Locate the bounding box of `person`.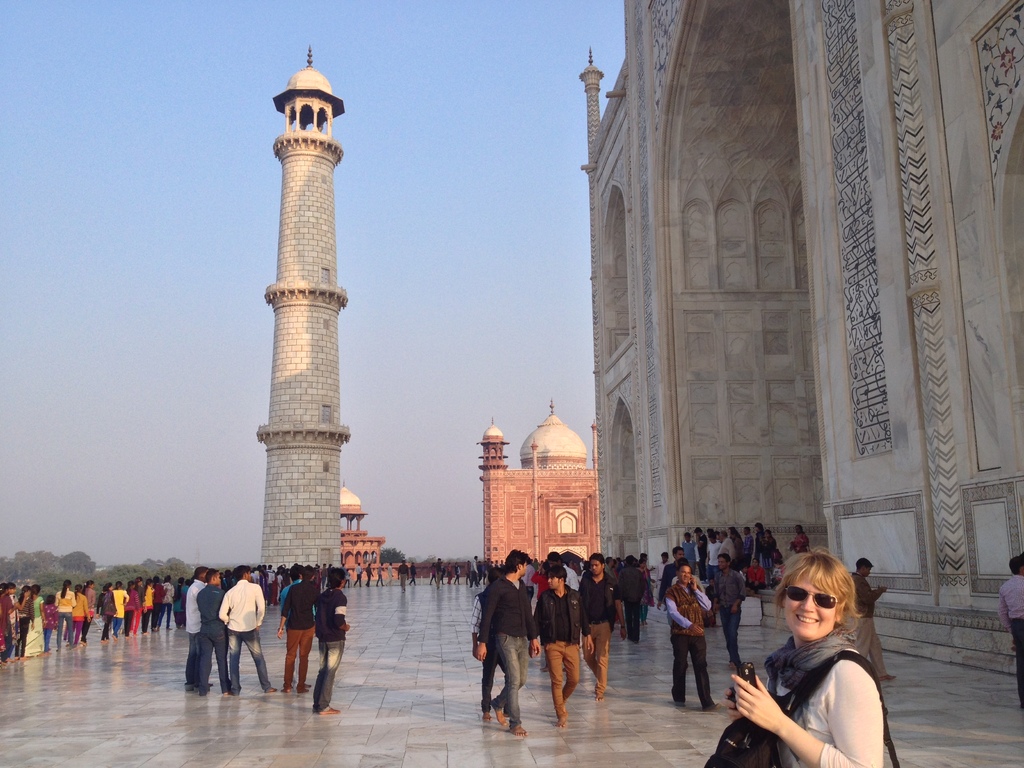
Bounding box: select_region(732, 527, 748, 574).
